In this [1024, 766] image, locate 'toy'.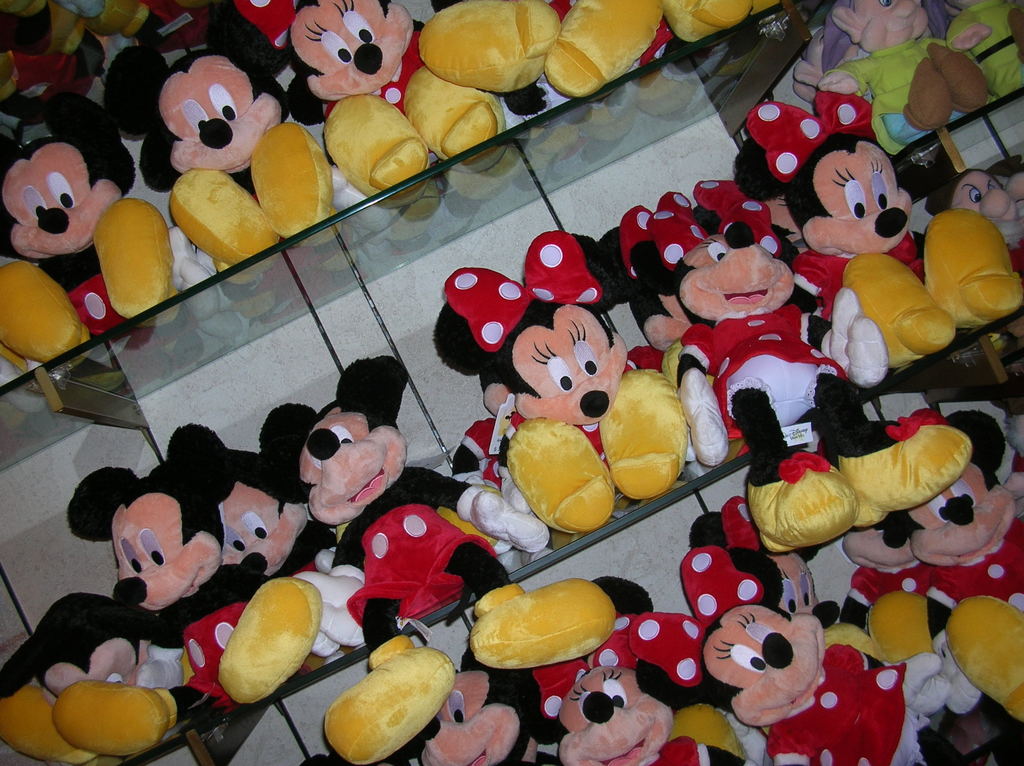
Bounding box: <box>417,0,660,102</box>.
